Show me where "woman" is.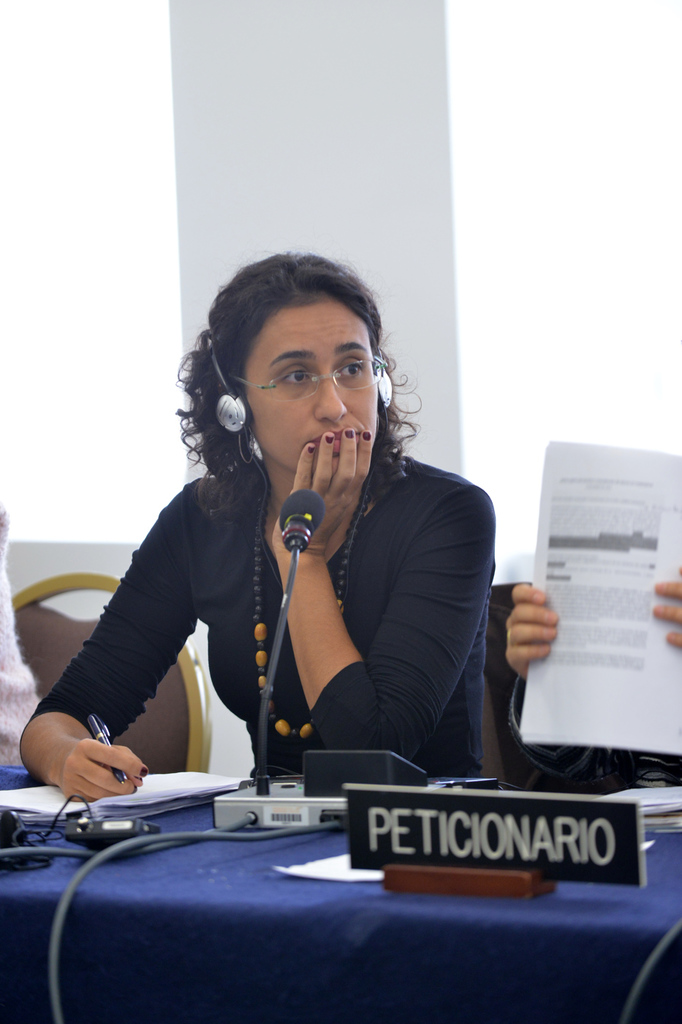
"woman" is at bbox=[58, 255, 490, 837].
